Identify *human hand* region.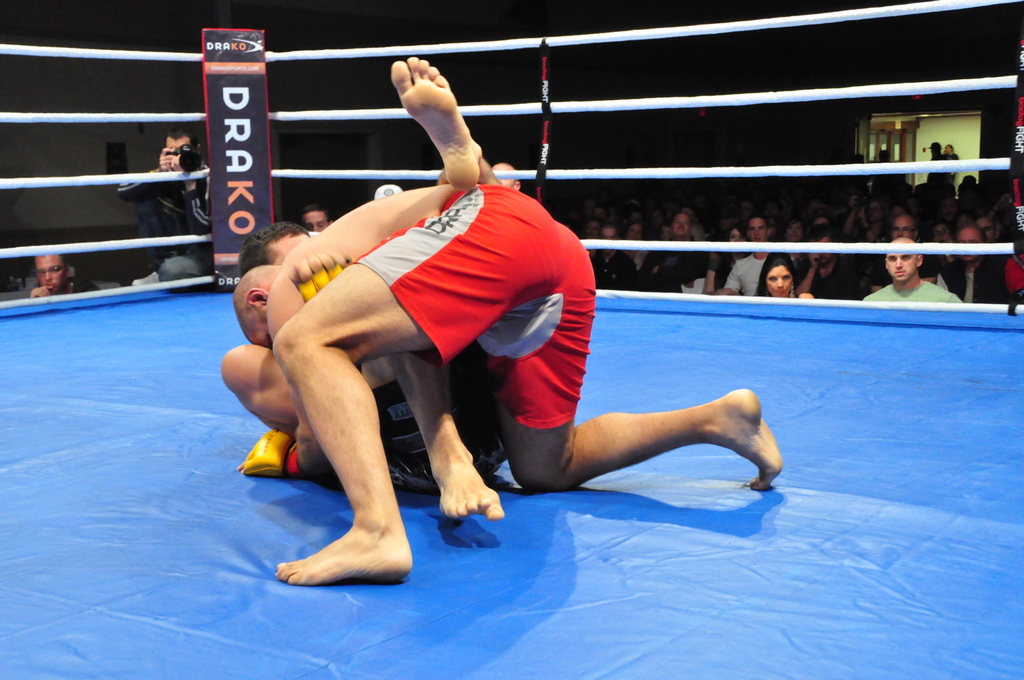
Region: (29, 283, 55, 302).
